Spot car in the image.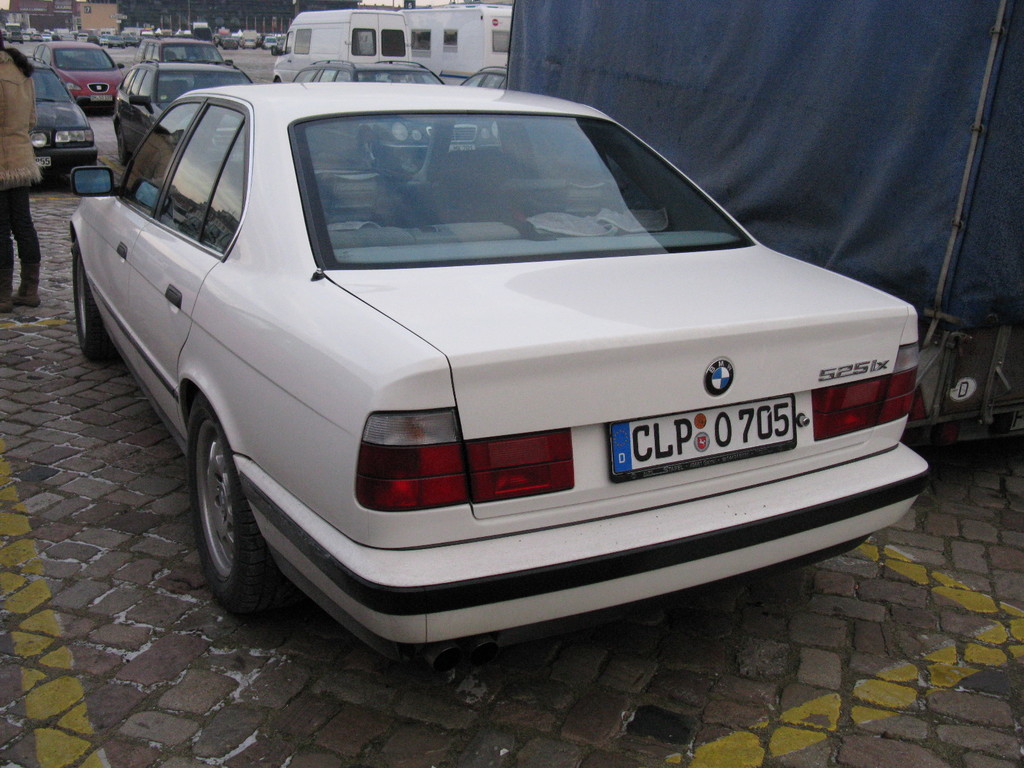
car found at 458/64/506/88.
